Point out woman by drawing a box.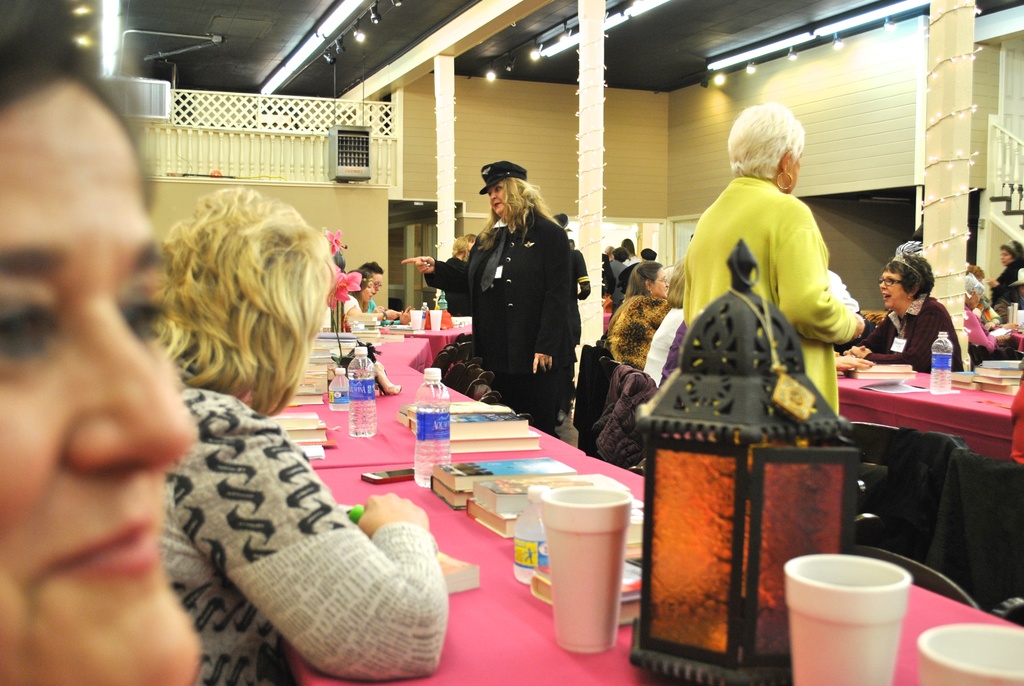
crop(405, 156, 579, 443).
